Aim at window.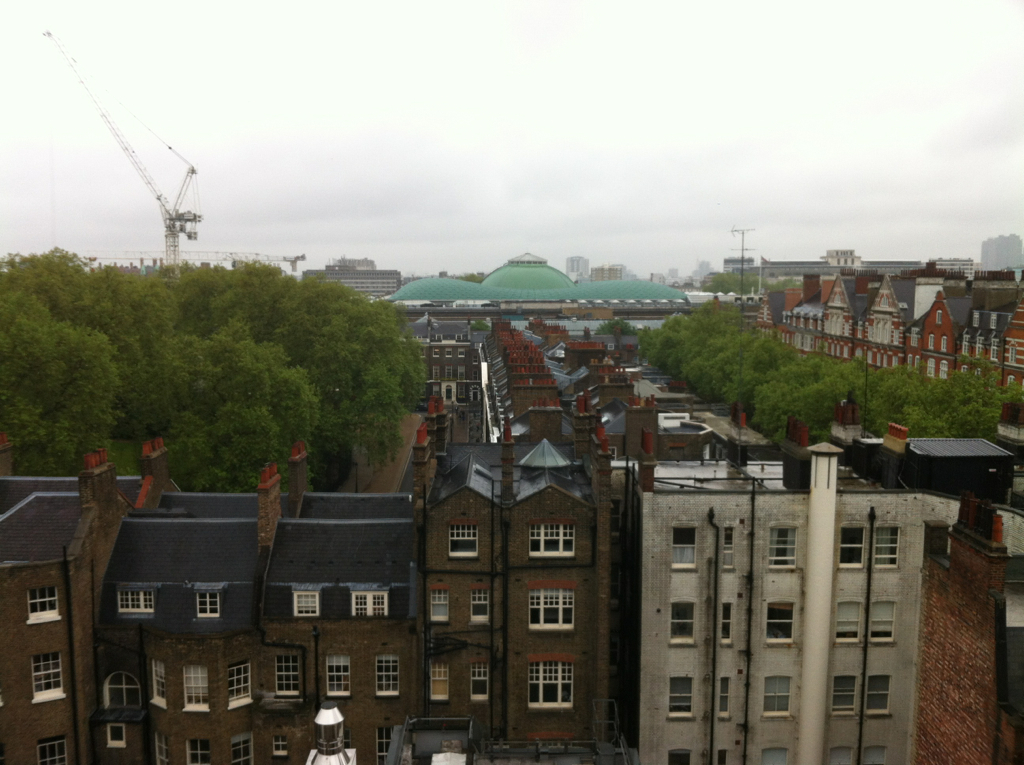
Aimed at crop(350, 594, 389, 616).
